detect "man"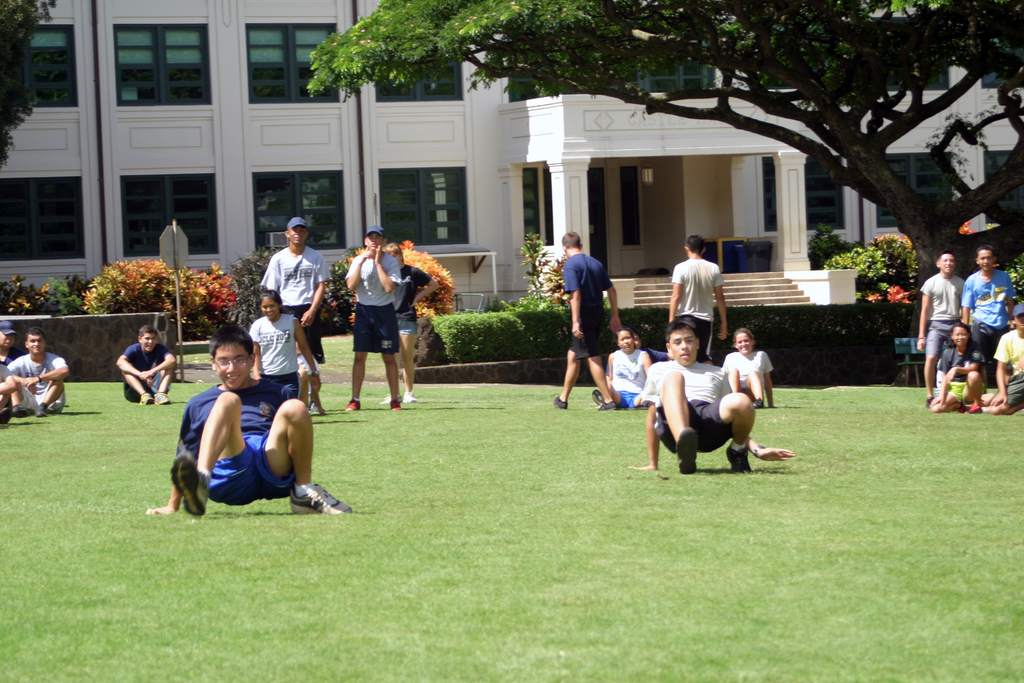
x1=558 y1=240 x2=625 y2=409
